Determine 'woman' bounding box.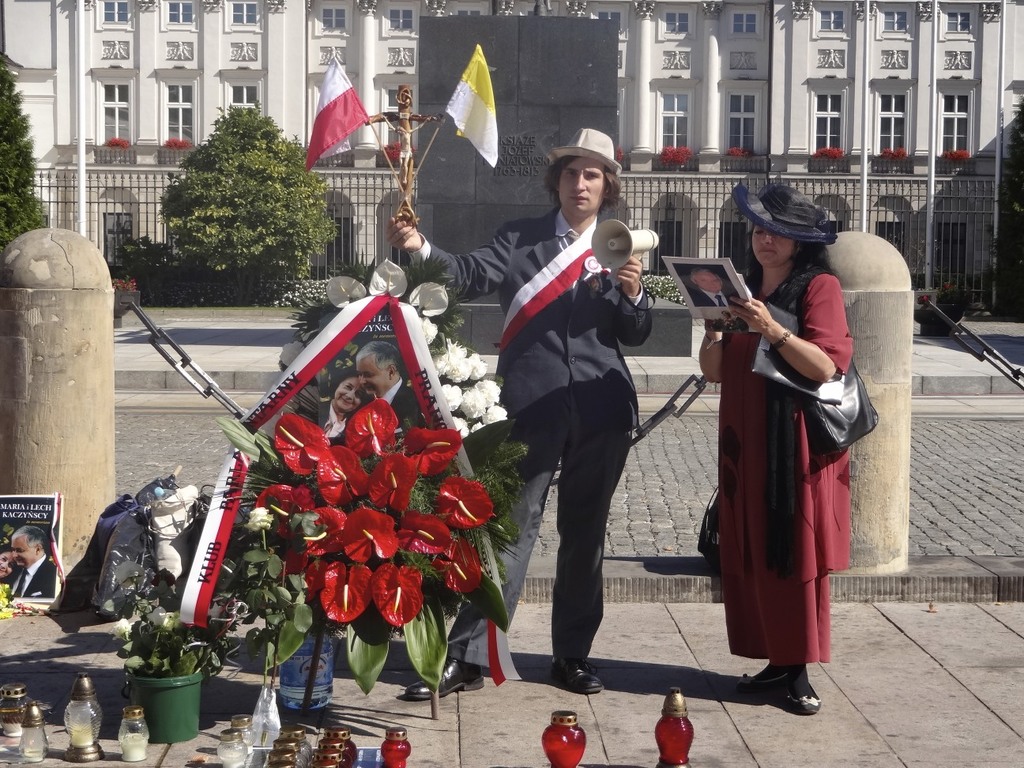
Determined: box=[0, 540, 21, 593].
